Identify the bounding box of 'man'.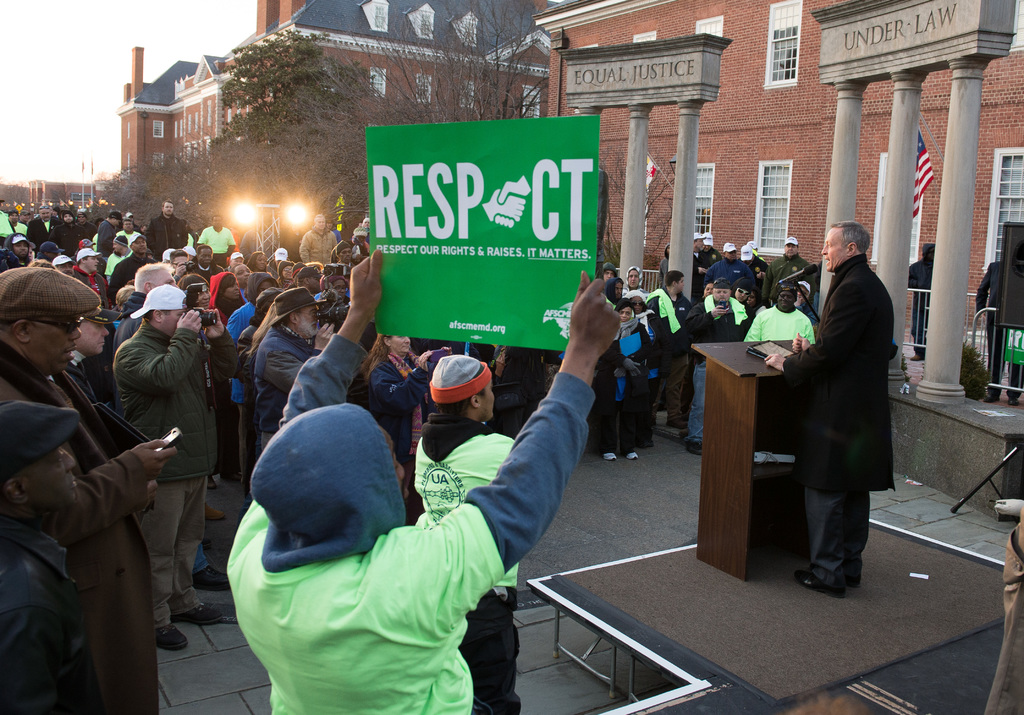
pyautogui.locateOnScreen(328, 218, 344, 242).
